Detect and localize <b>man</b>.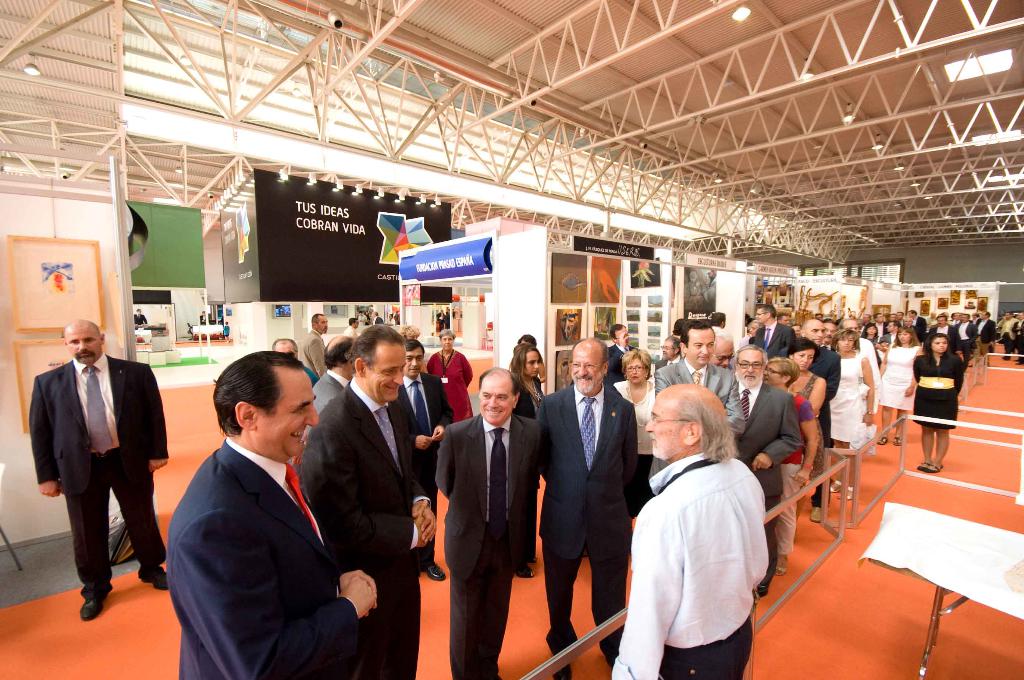
Localized at <box>434,364,544,679</box>.
